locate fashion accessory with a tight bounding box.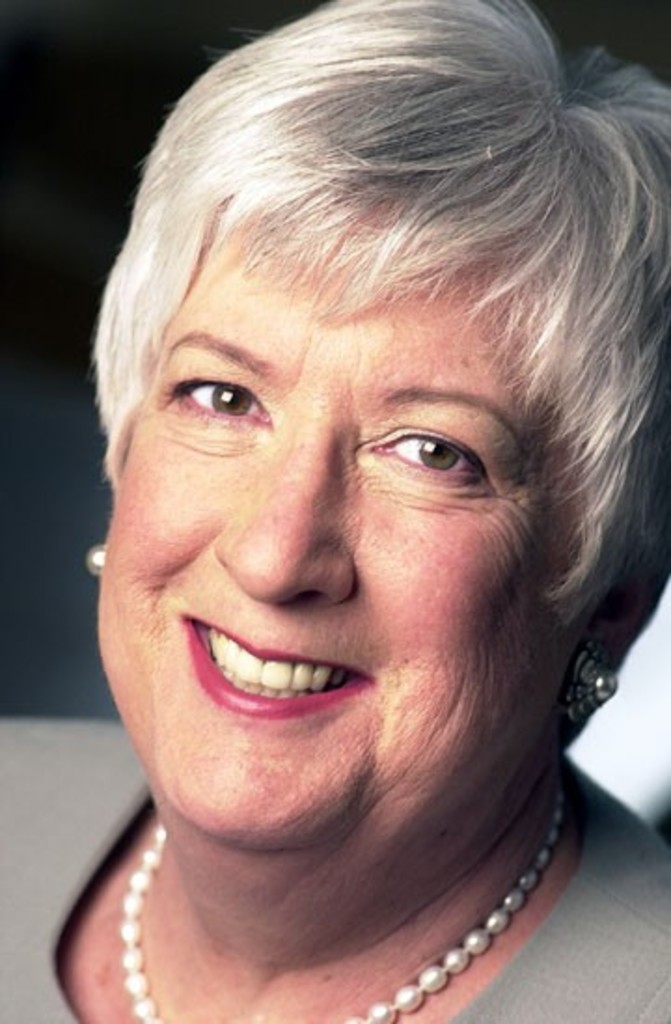
567 642 621 731.
